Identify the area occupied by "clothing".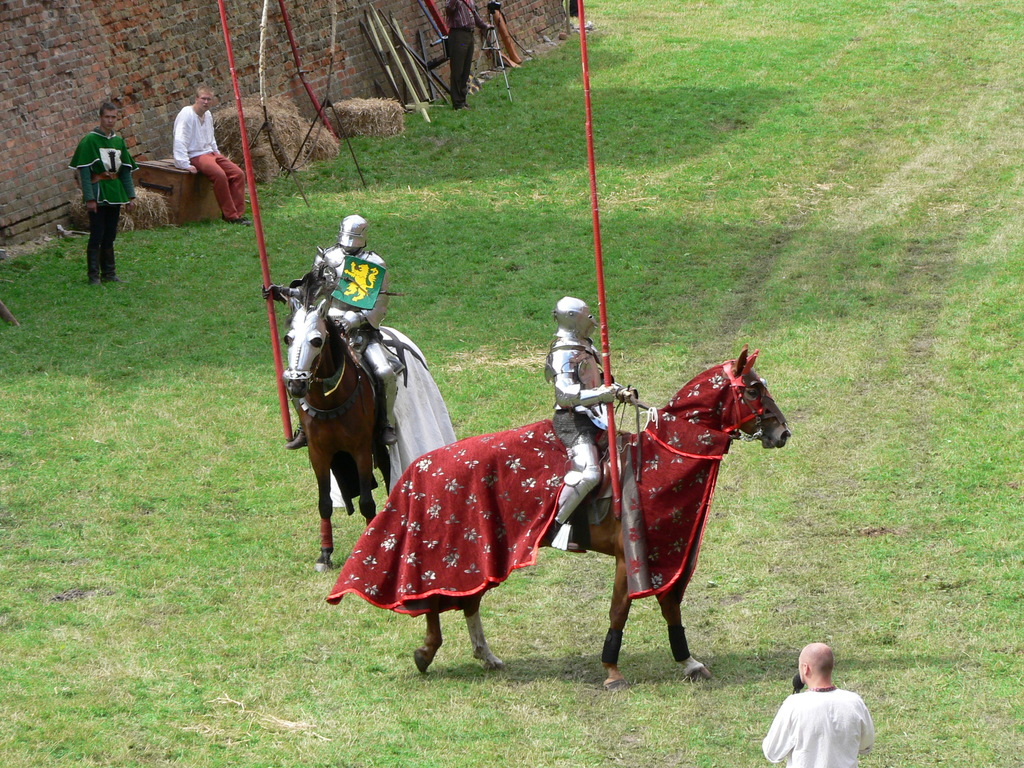
Area: <region>760, 685, 877, 767</region>.
